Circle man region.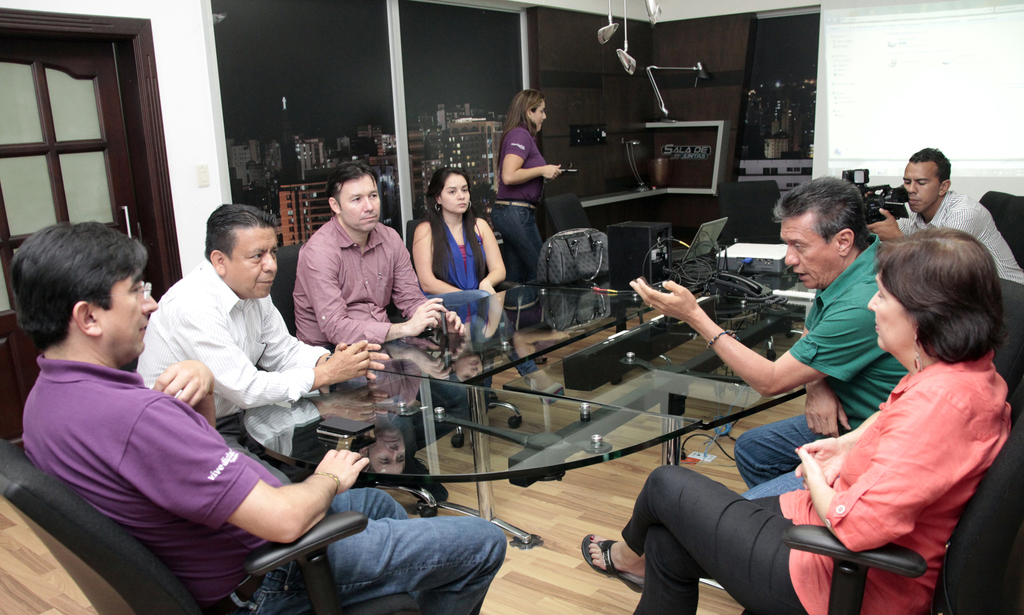
Region: [left=134, top=201, right=390, bottom=414].
